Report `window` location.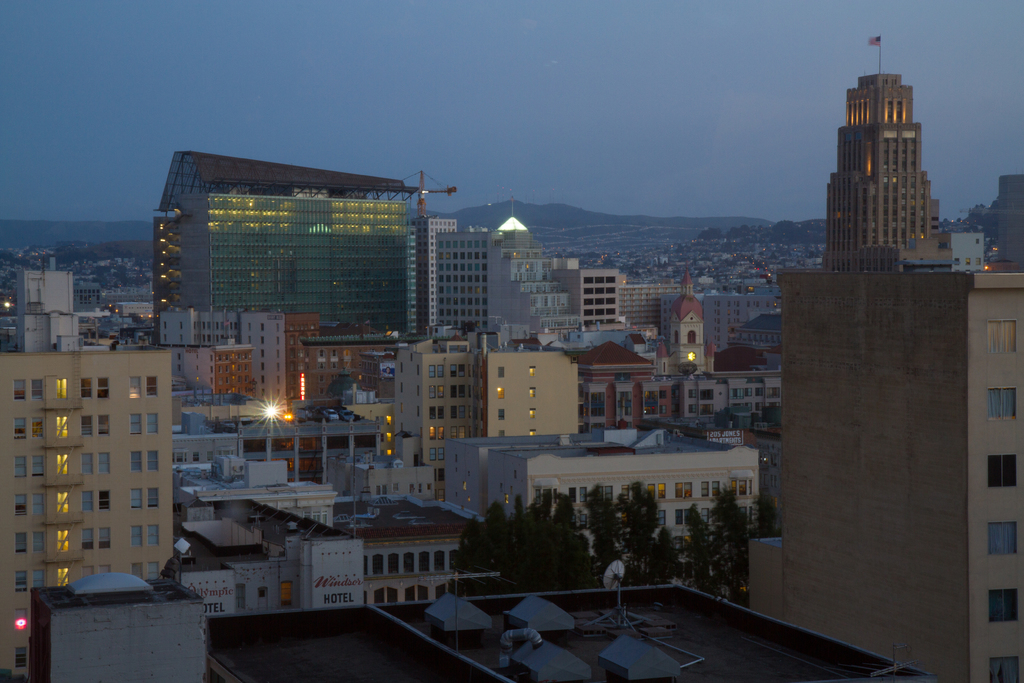
Report: select_region(372, 552, 383, 575).
